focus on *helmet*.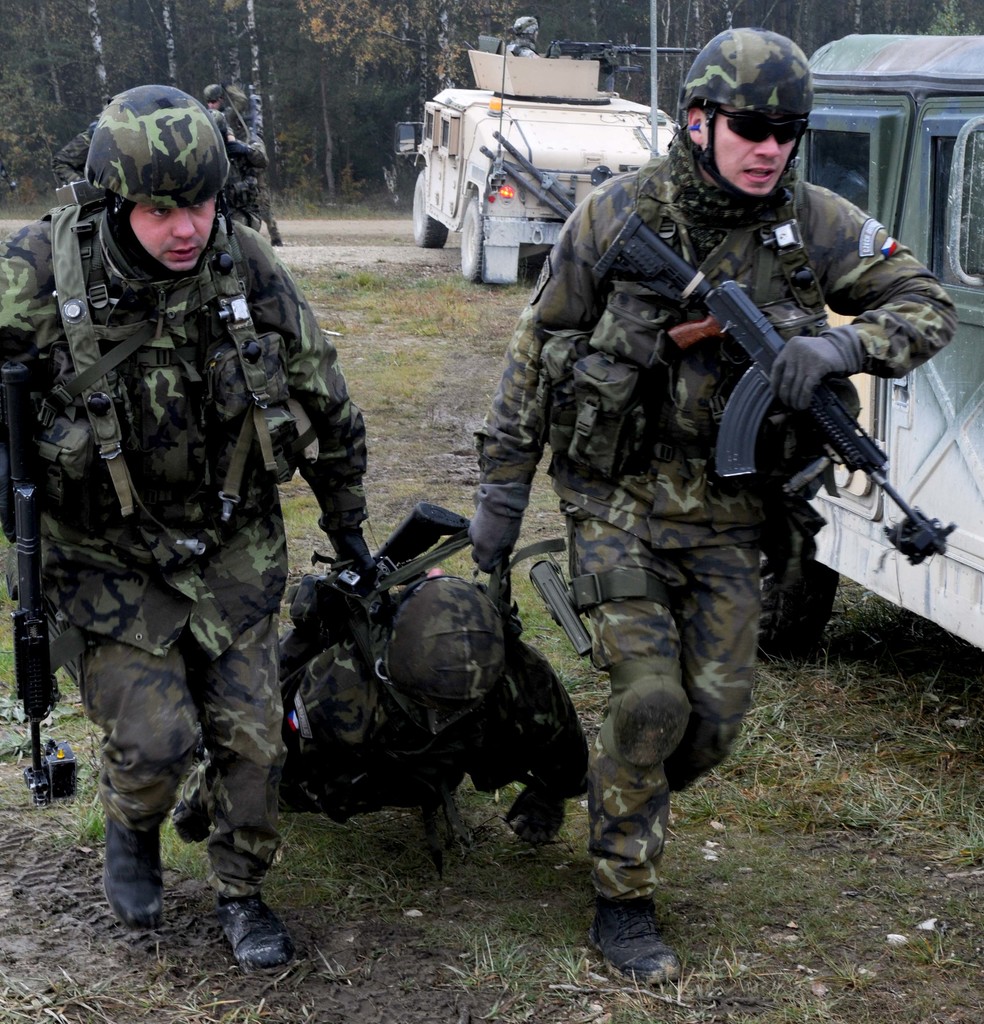
Focused at x1=662 y1=26 x2=814 y2=207.
